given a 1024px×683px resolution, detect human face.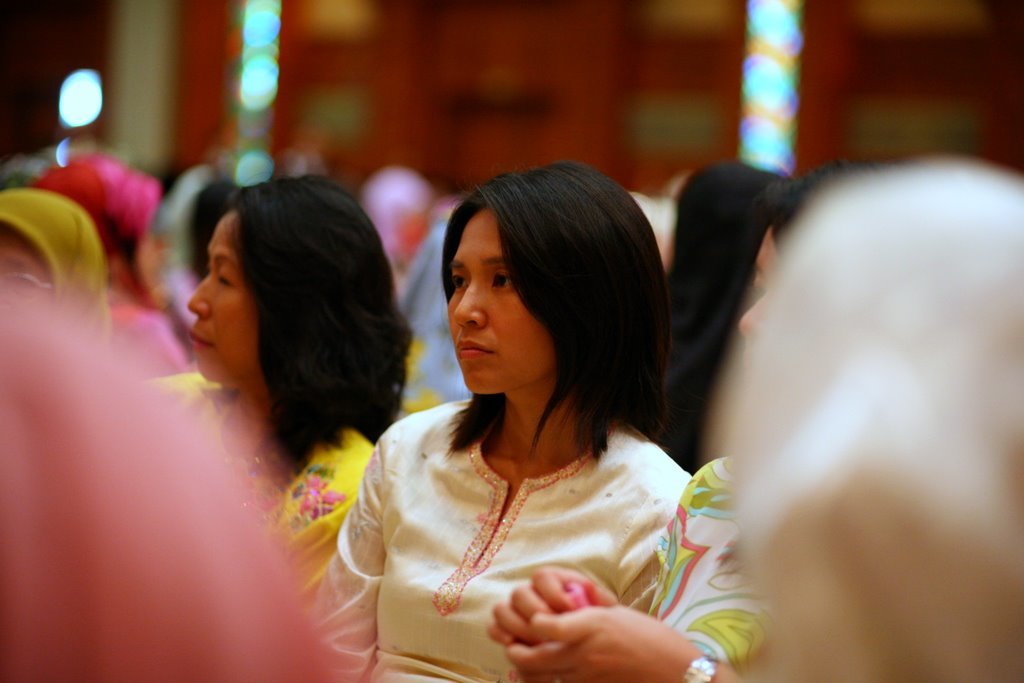
BBox(0, 232, 51, 311).
